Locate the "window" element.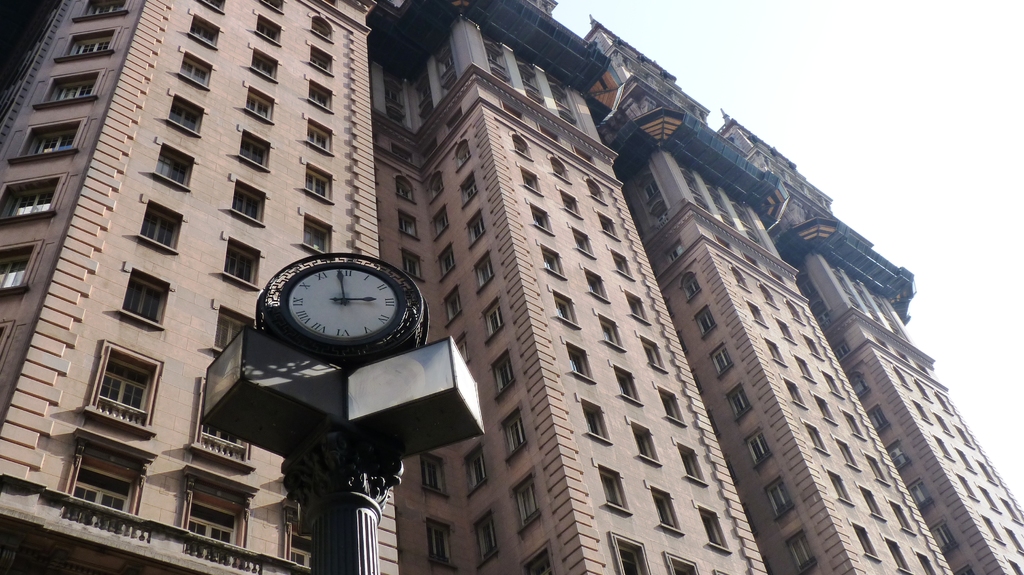
Element bbox: locate(594, 314, 626, 347).
